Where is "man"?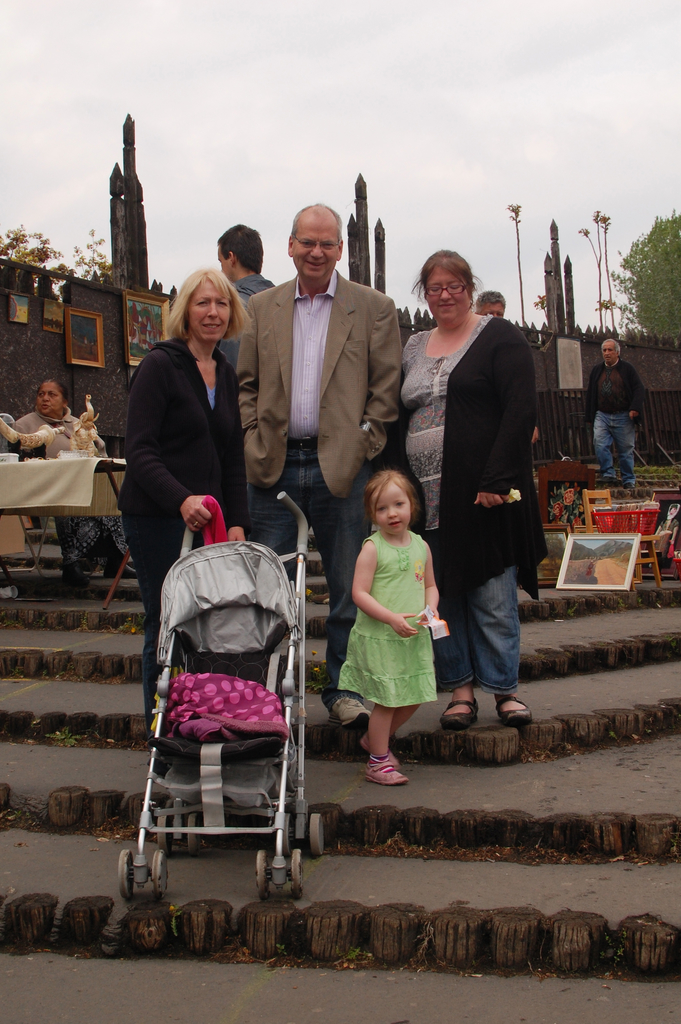
<region>213, 227, 275, 372</region>.
